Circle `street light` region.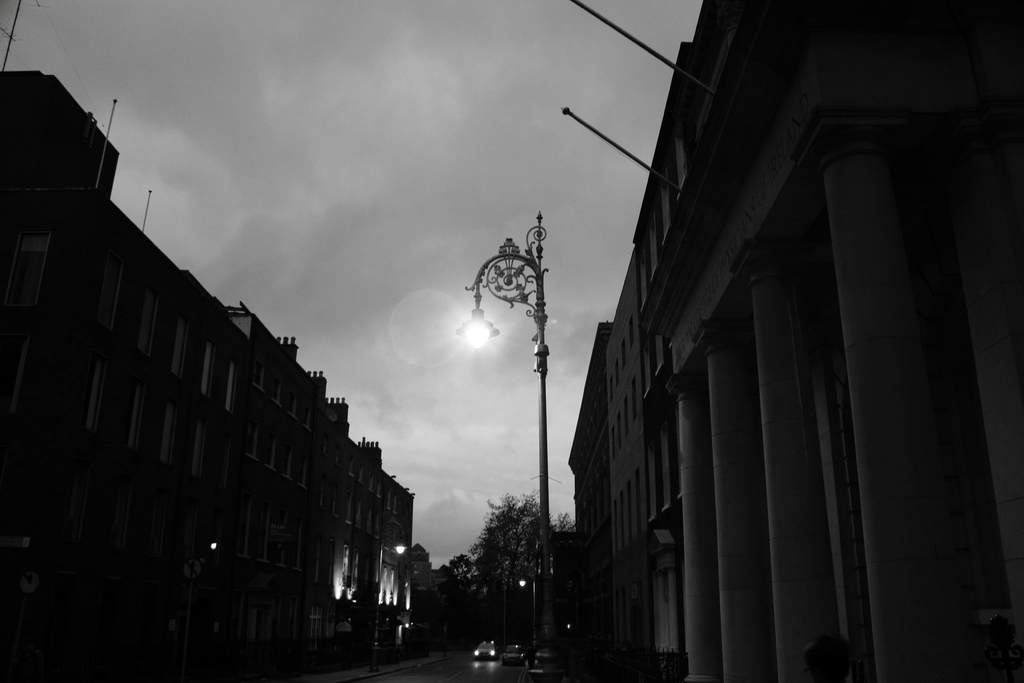
Region: bbox(515, 566, 546, 657).
